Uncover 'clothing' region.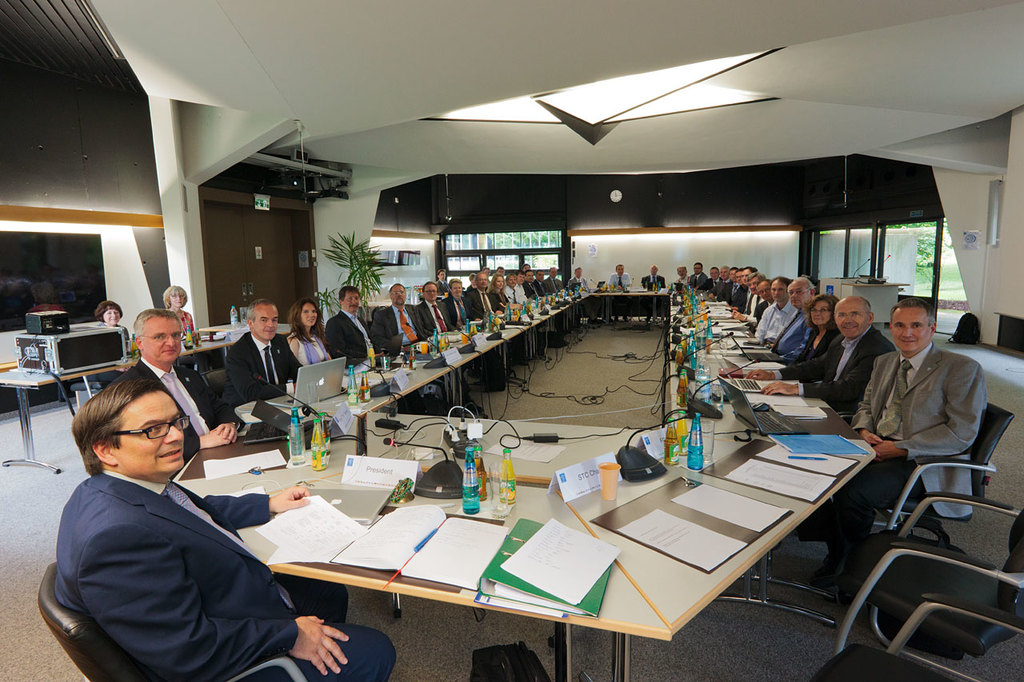
Uncovered: (770,307,817,361).
